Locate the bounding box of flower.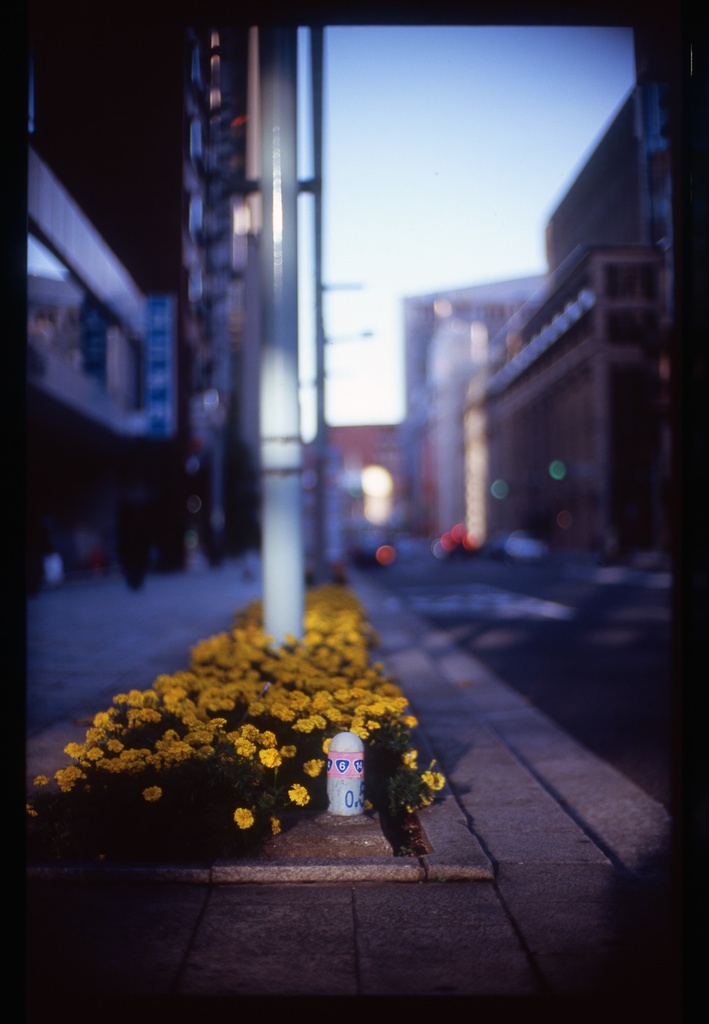
Bounding box: [303, 760, 324, 777].
